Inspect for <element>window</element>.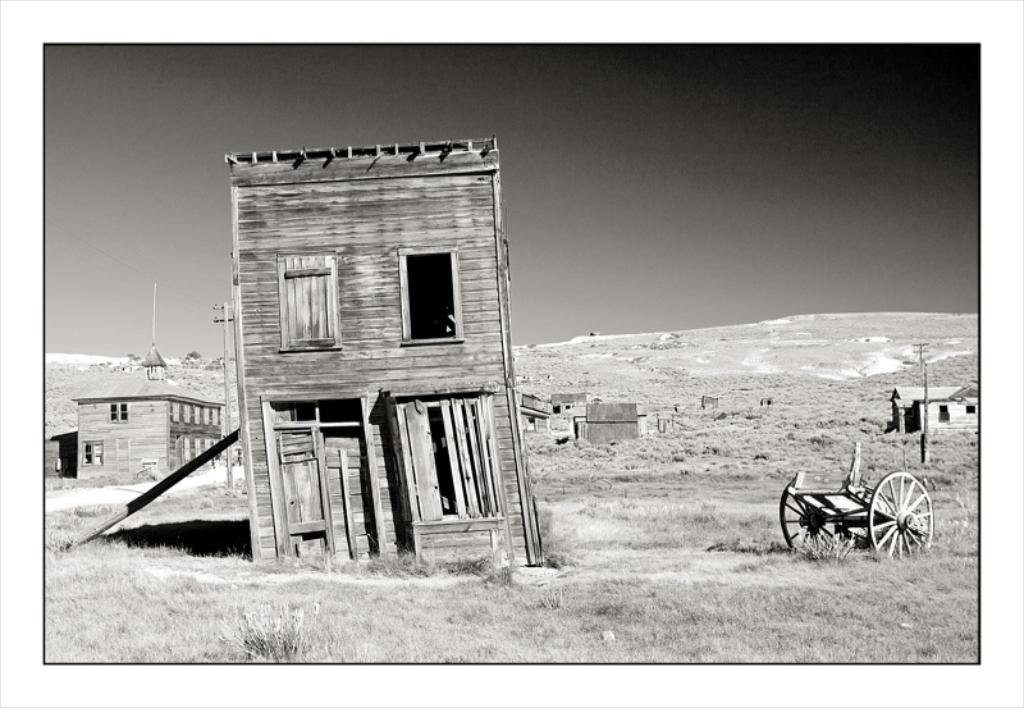
Inspection: box(110, 405, 124, 419).
